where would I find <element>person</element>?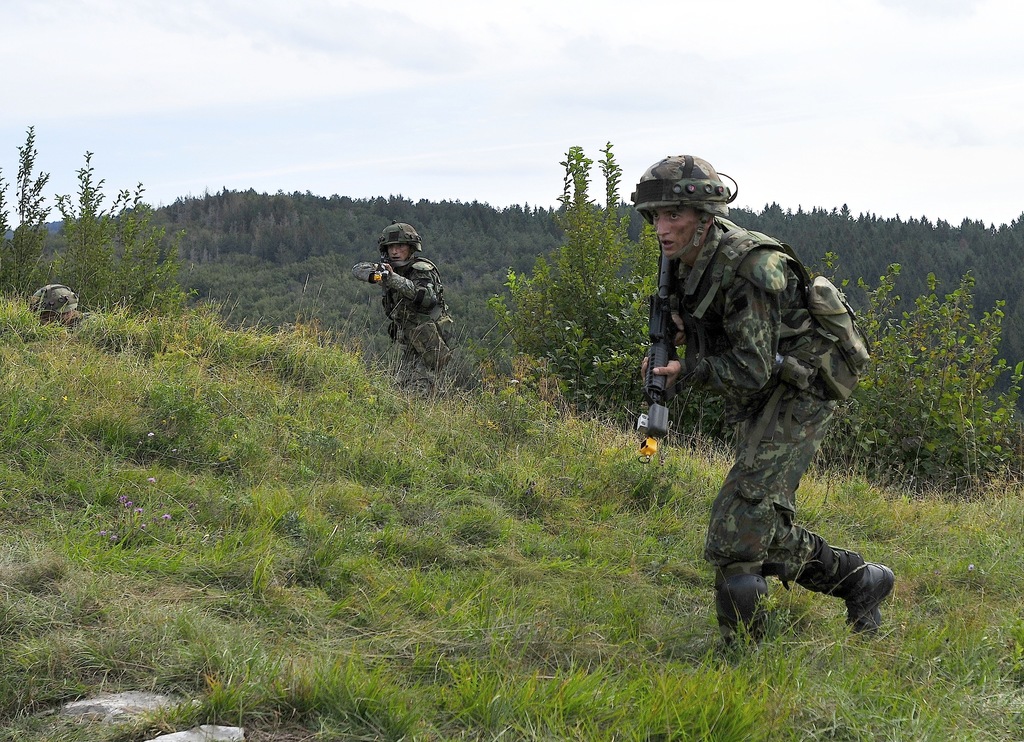
At 24/281/101/331.
